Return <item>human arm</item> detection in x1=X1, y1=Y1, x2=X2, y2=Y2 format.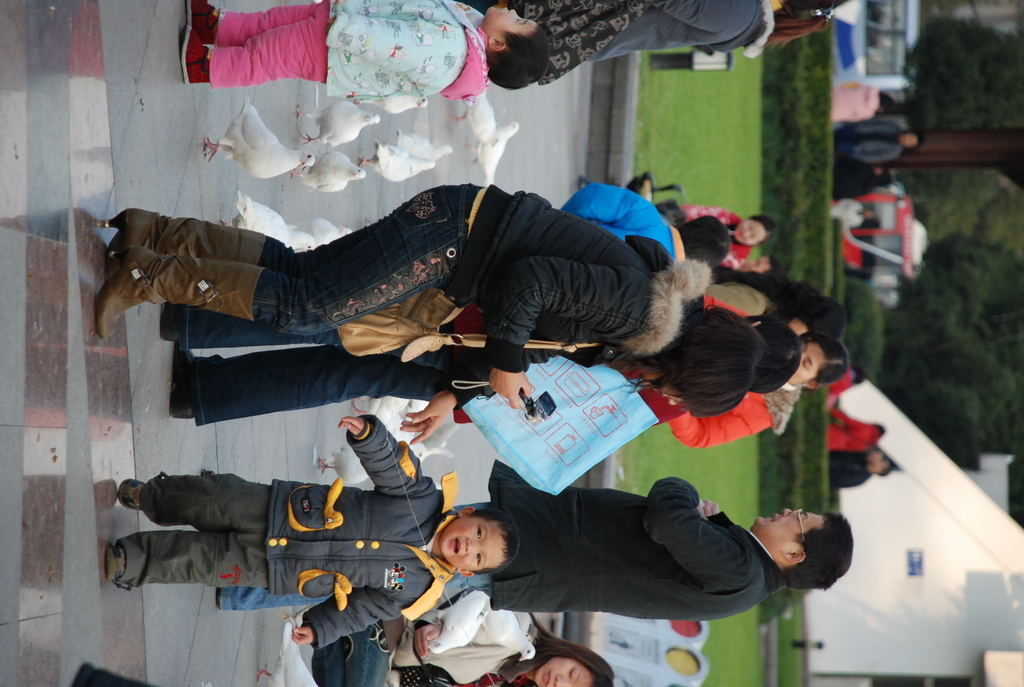
x1=645, y1=478, x2=750, y2=588.
